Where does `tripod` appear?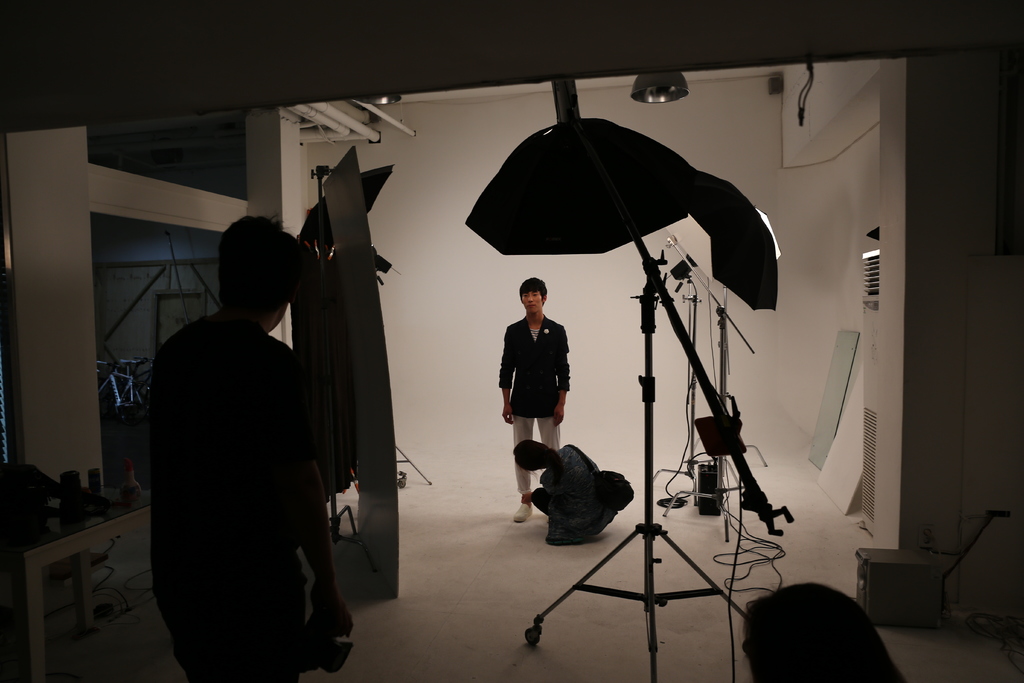
Appears at [662, 310, 748, 541].
